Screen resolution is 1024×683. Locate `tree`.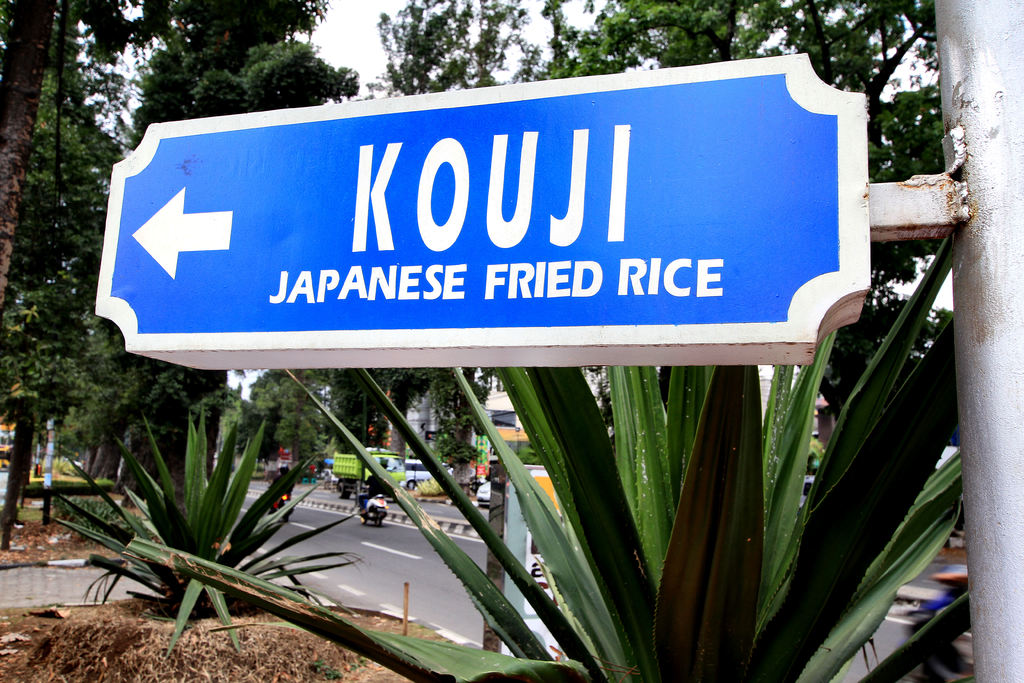
x1=0 y1=0 x2=965 y2=552.
